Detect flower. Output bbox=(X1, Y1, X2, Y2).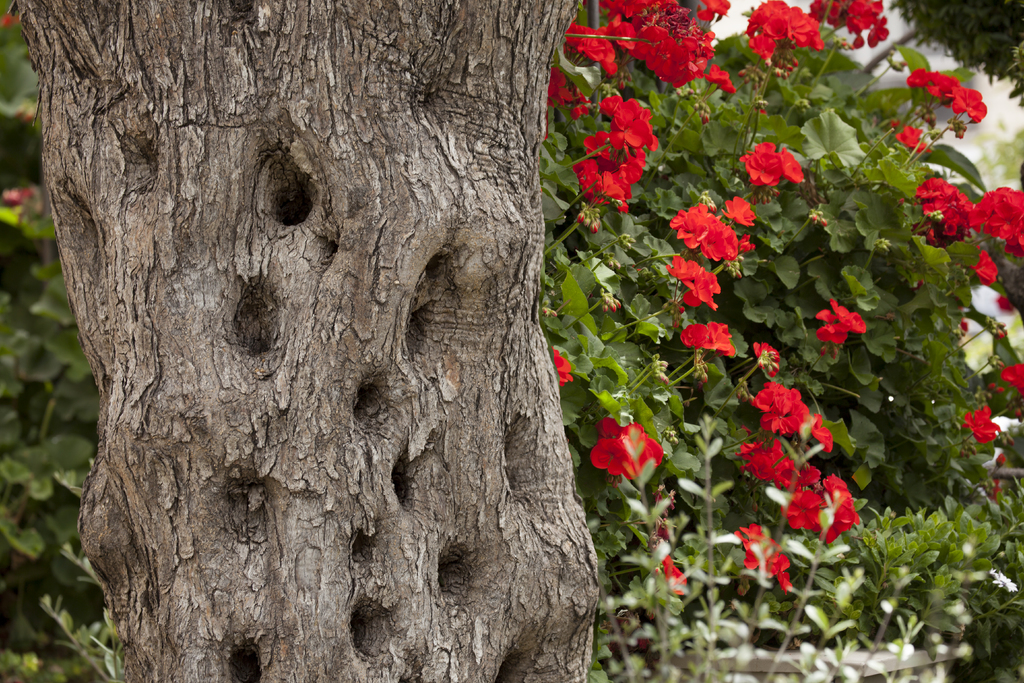
bbox=(589, 419, 662, 481).
